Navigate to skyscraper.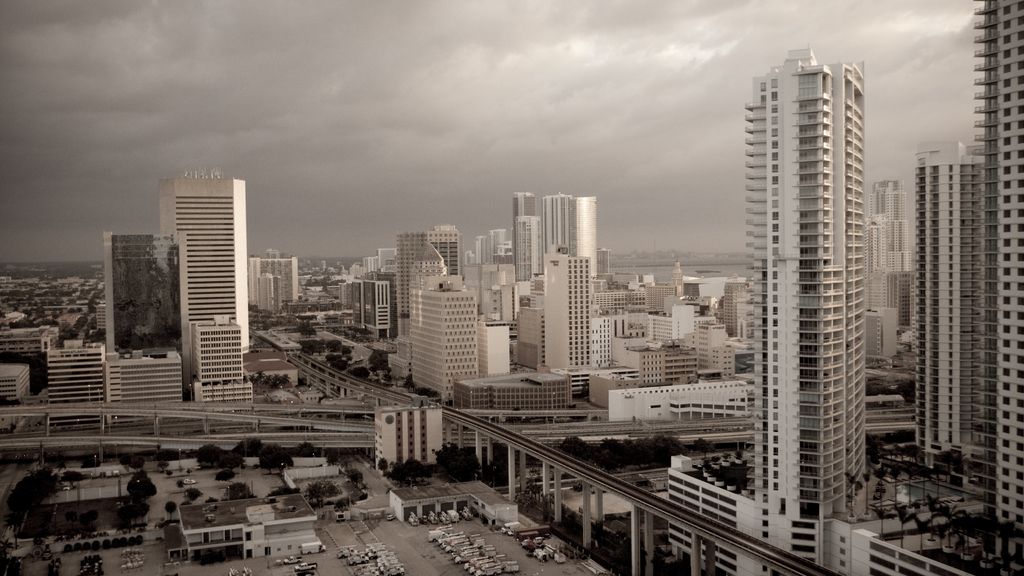
Navigation target: 538,188,604,276.
